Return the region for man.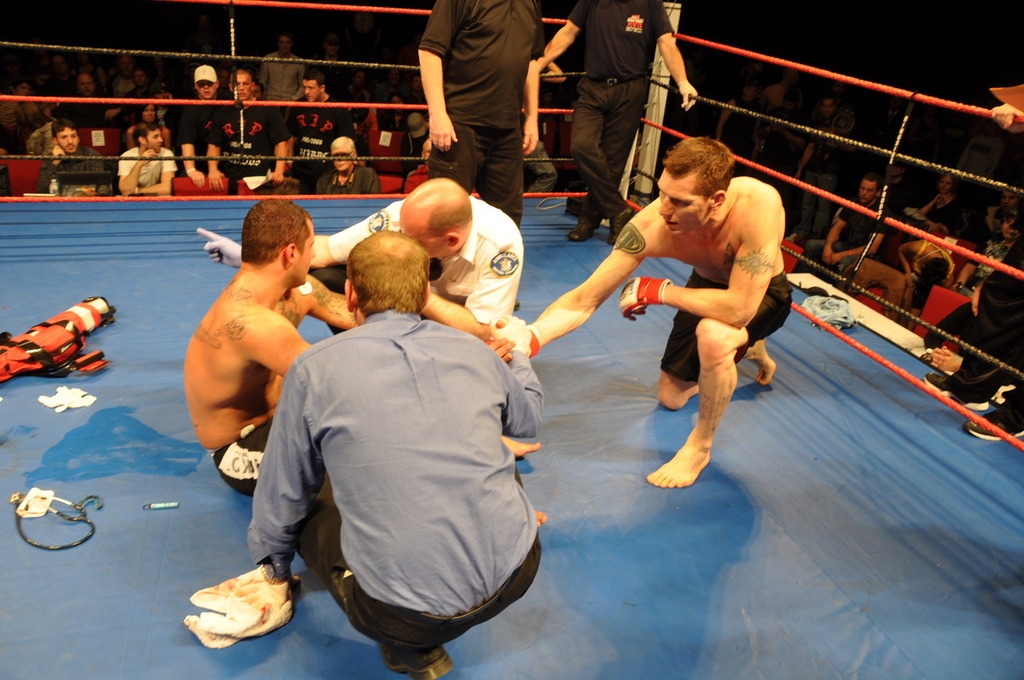
{"x1": 43, "y1": 53, "x2": 71, "y2": 99}.
